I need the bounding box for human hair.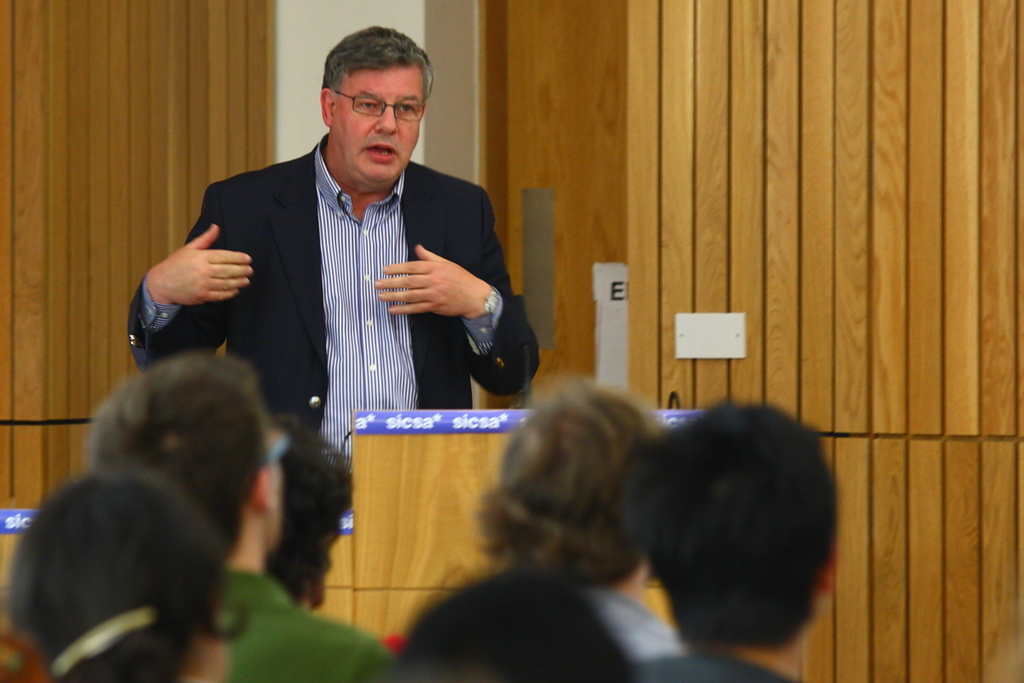
Here it is: left=271, top=415, right=355, bottom=605.
